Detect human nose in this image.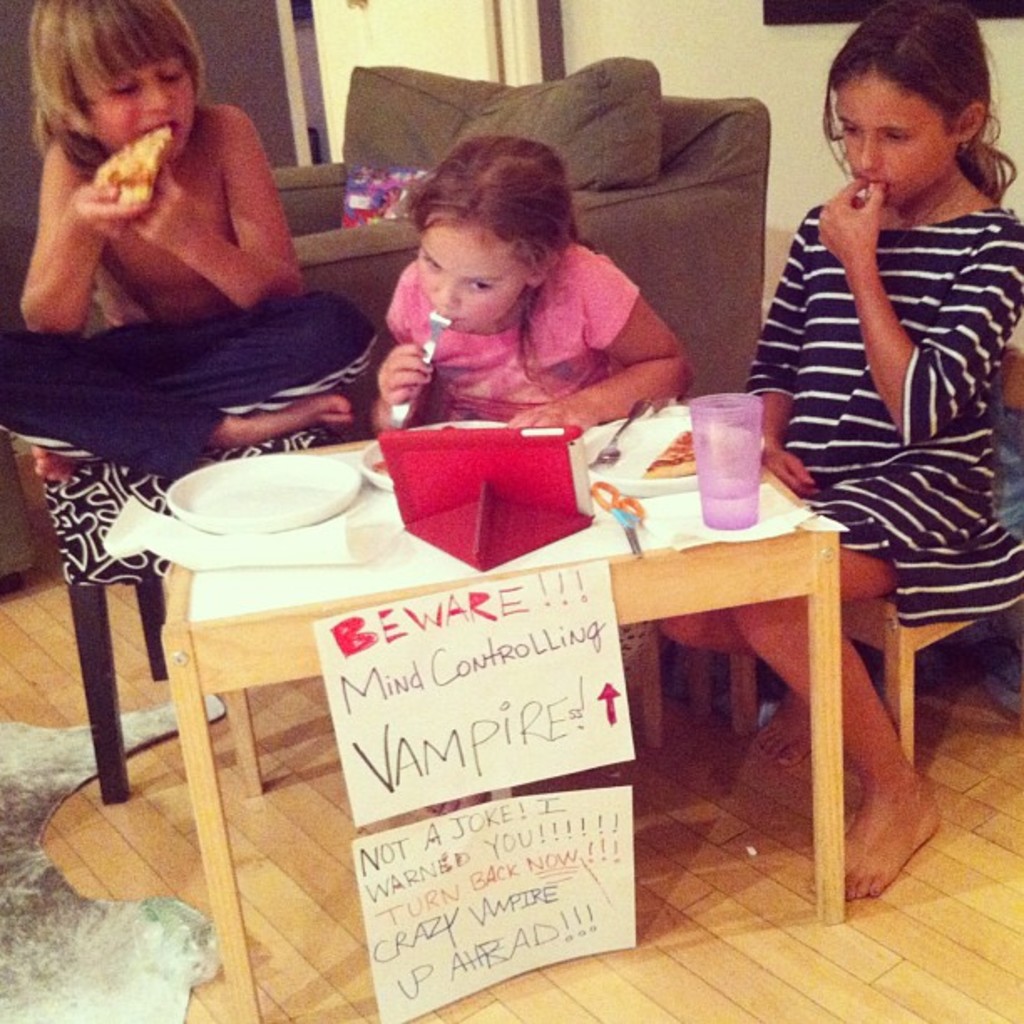
Detection: (left=430, top=271, right=455, bottom=306).
